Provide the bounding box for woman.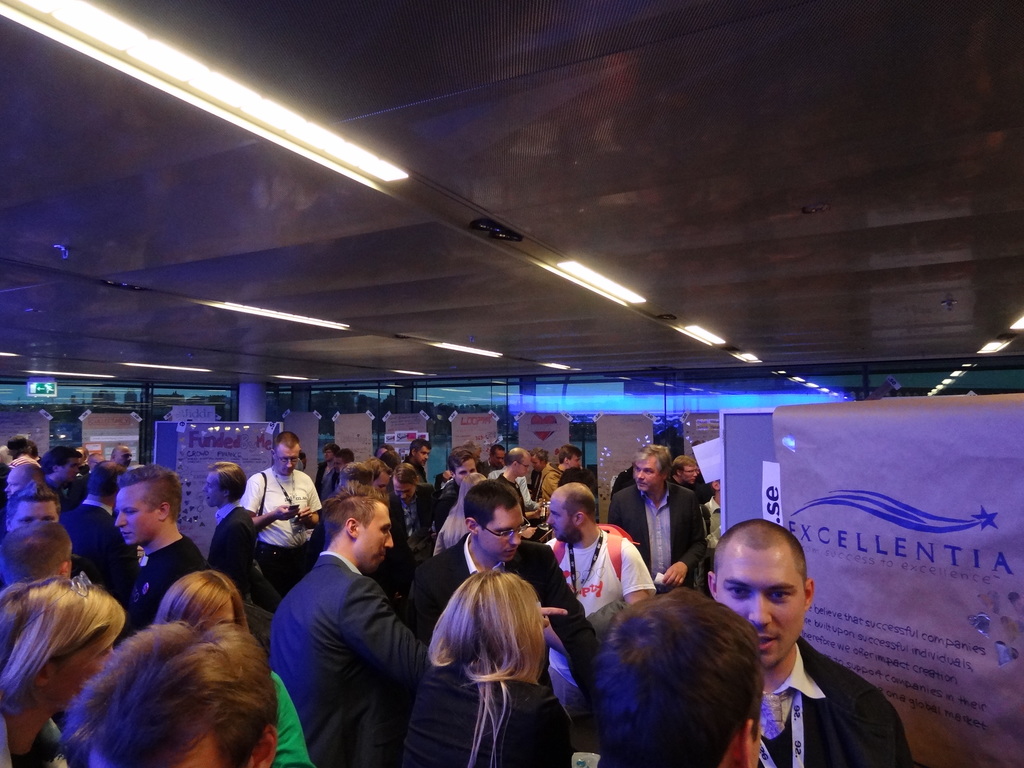
Rect(403, 569, 578, 767).
